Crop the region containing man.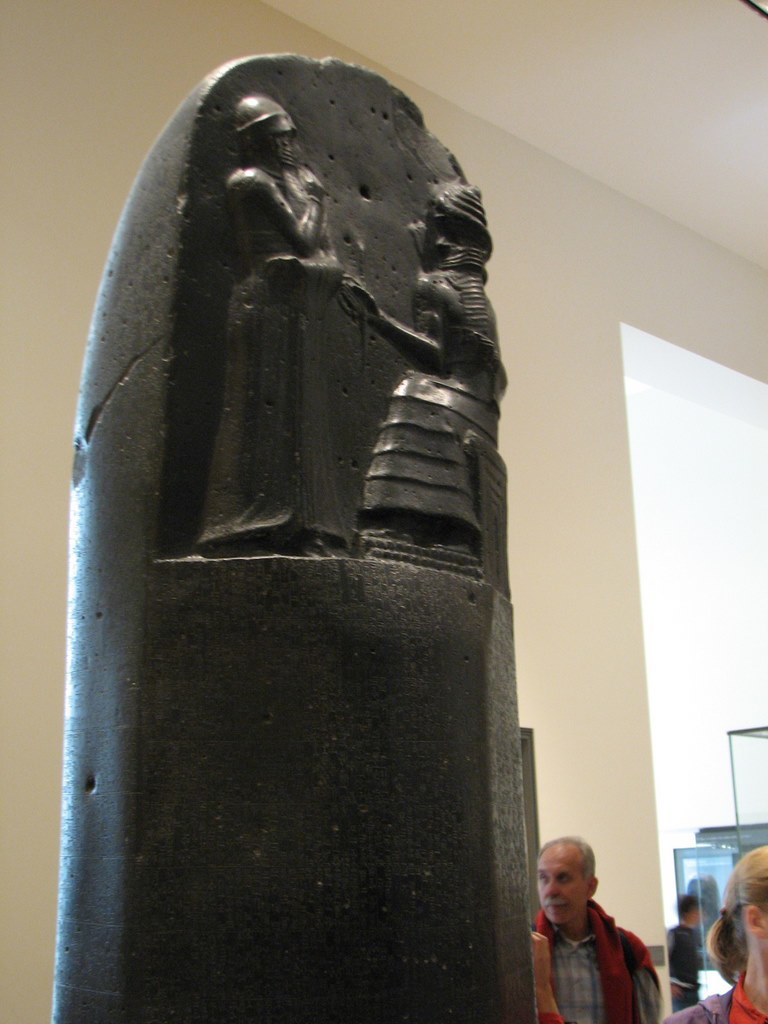
Crop region: (658,886,695,1019).
